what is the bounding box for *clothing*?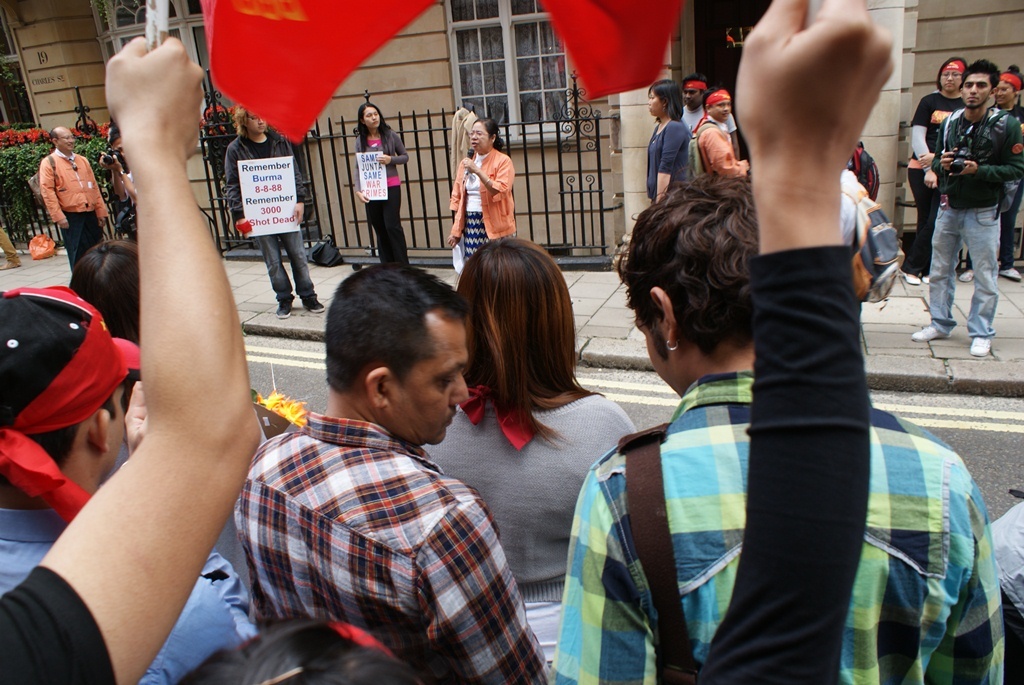
[x1=445, y1=151, x2=519, y2=261].
